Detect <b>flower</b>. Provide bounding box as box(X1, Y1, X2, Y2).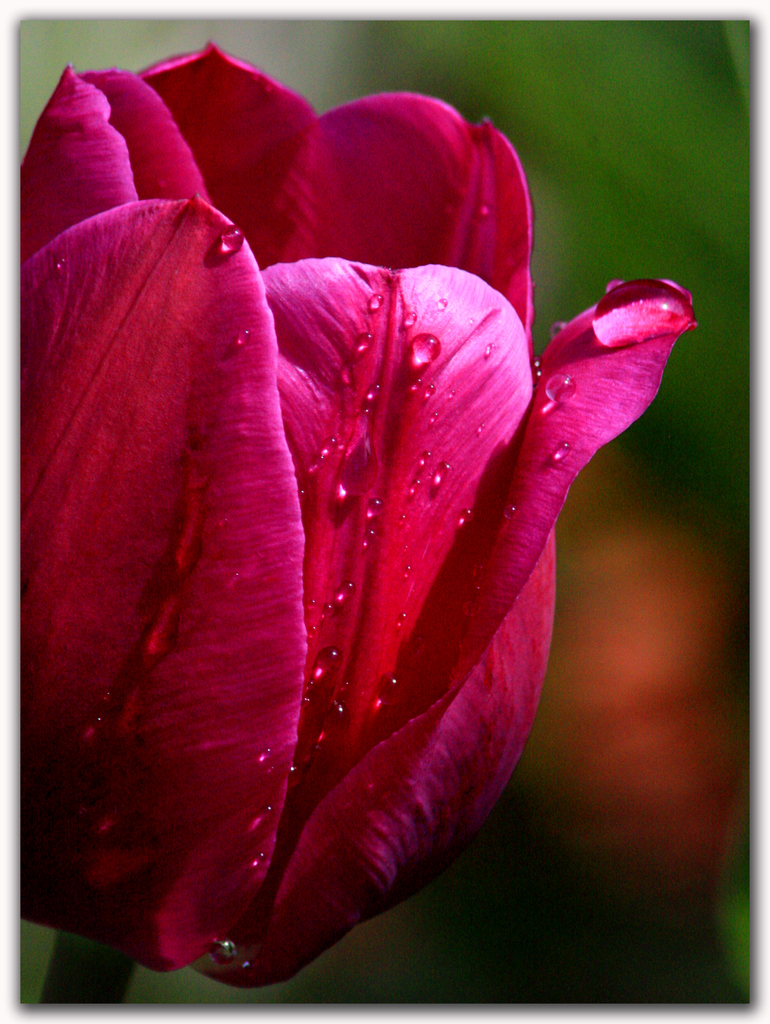
box(23, 90, 700, 916).
